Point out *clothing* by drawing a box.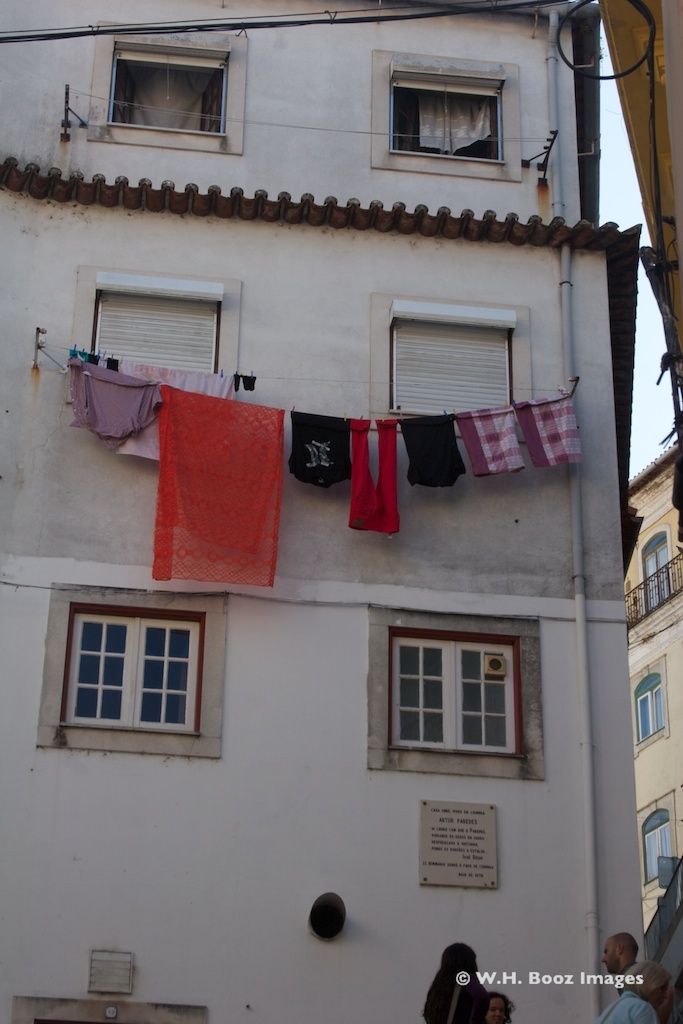
(403, 422, 459, 485).
